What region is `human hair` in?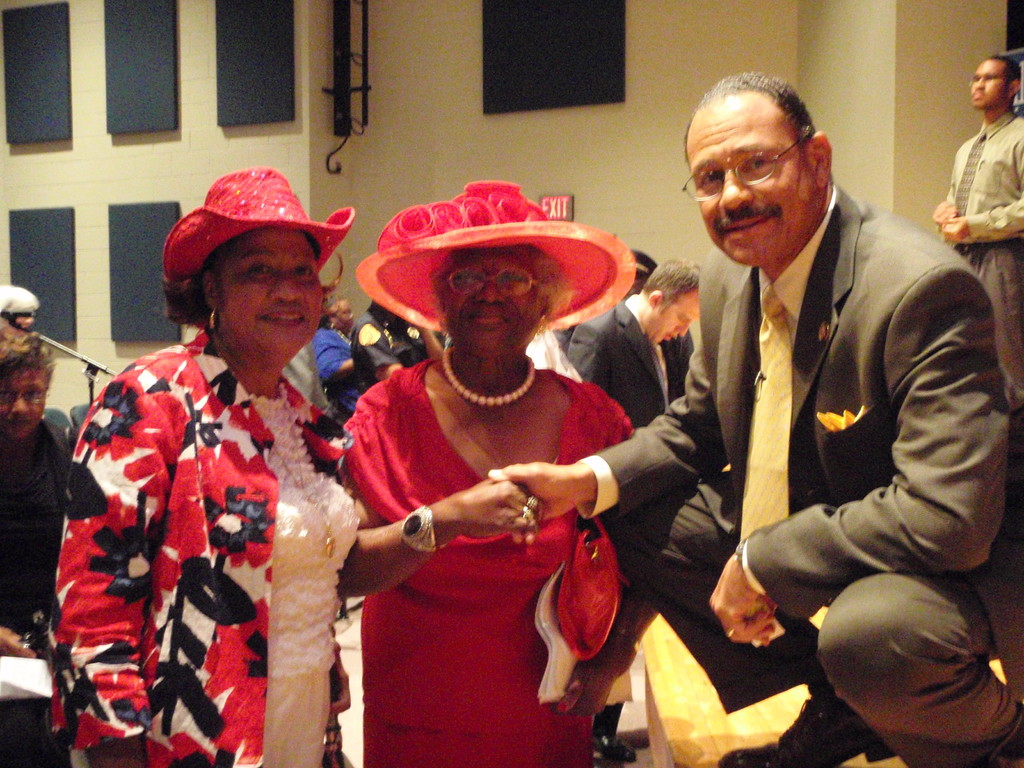
bbox=(673, 67, 818, 157).
